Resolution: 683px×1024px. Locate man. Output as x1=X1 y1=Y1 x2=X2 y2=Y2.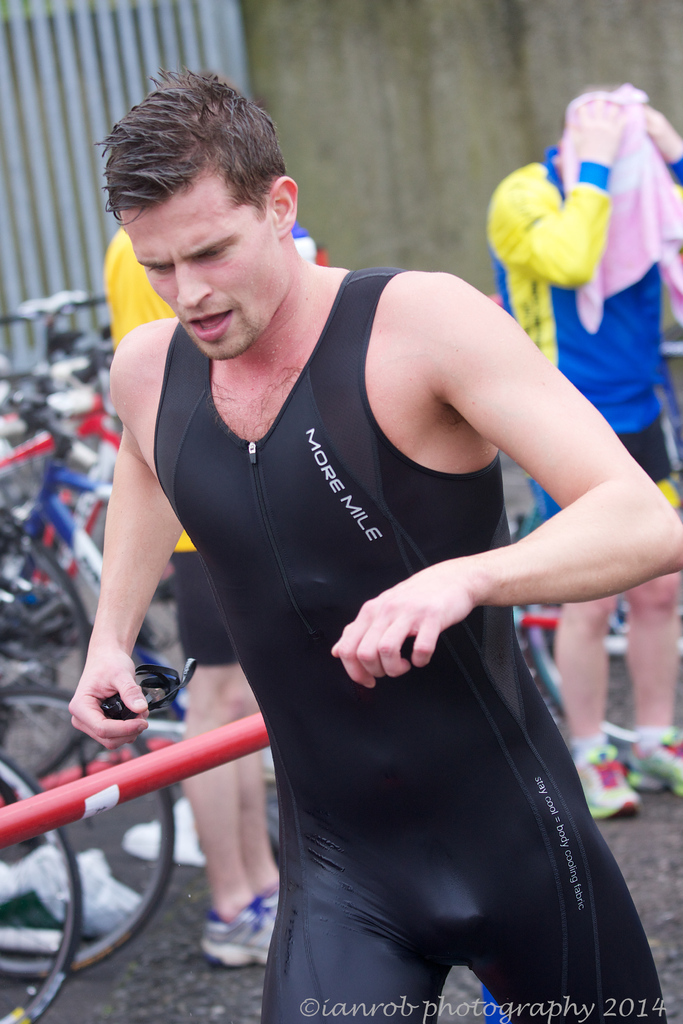
x1=490 y1=86 x2=682 y2=820.
